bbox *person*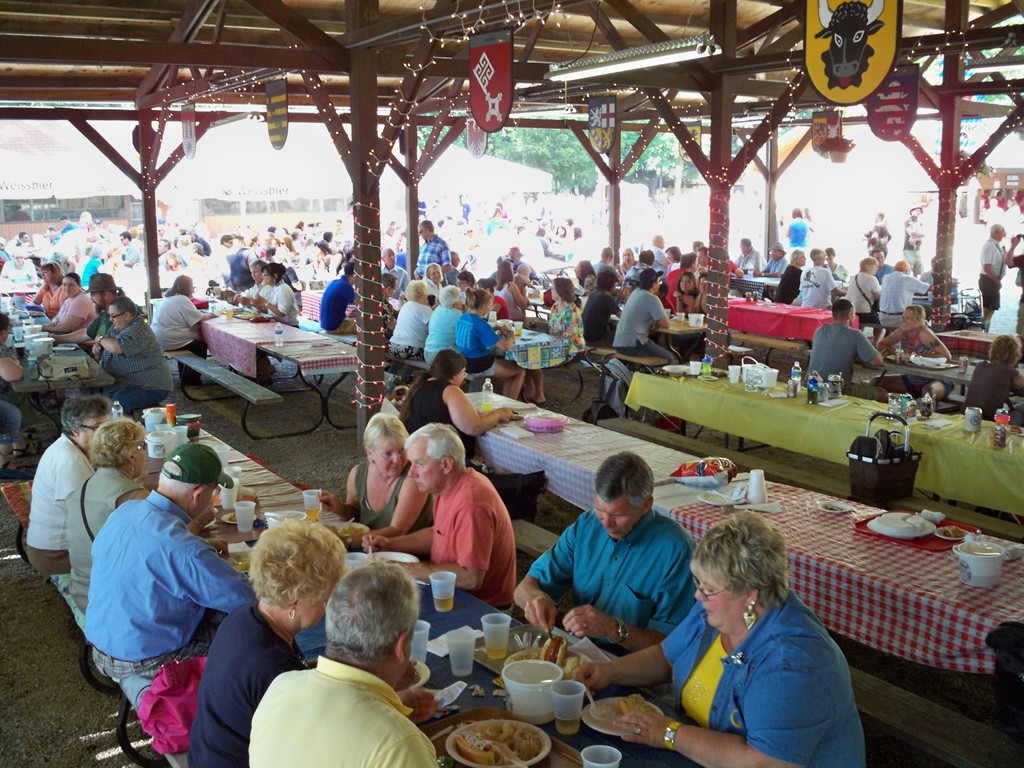
877,259,935,329
